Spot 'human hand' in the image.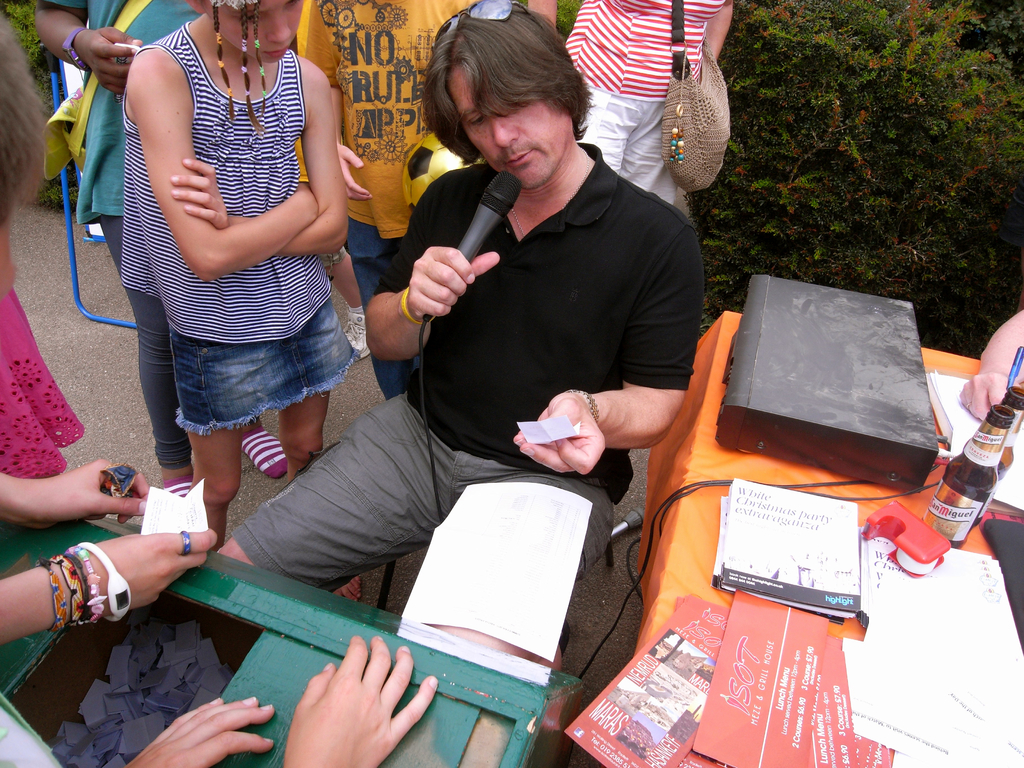
'human hand' found at pyautogui.locateOnScreen(84, 532, 219, 614).
